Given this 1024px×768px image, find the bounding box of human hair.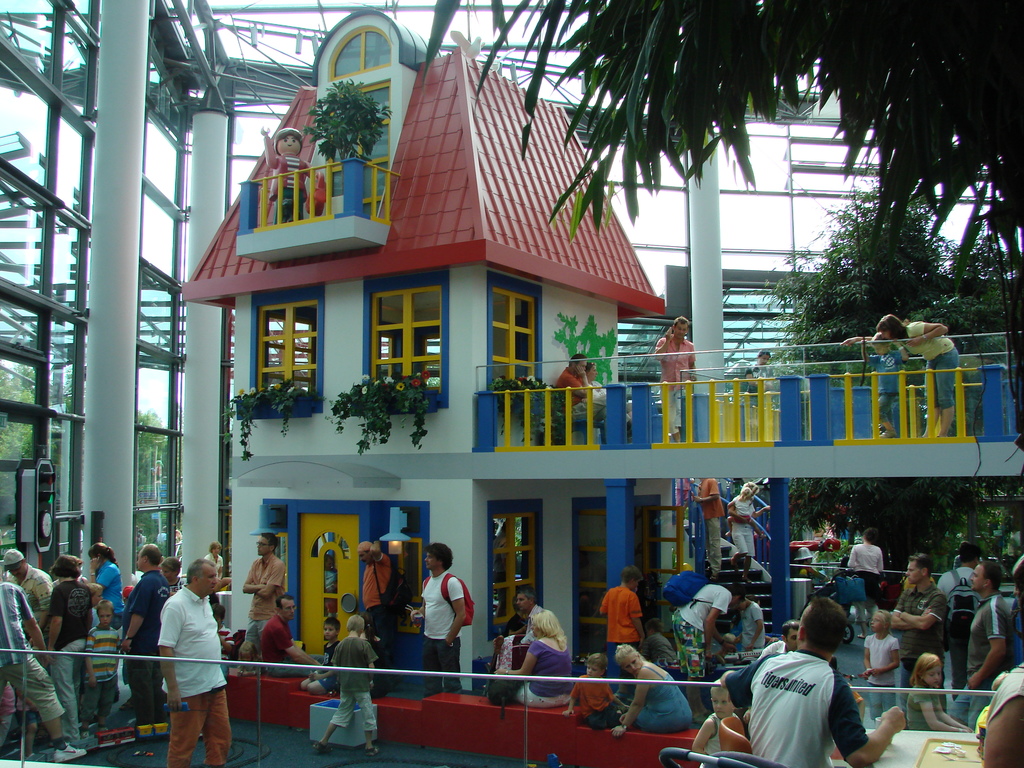
(323,616,340,633).
